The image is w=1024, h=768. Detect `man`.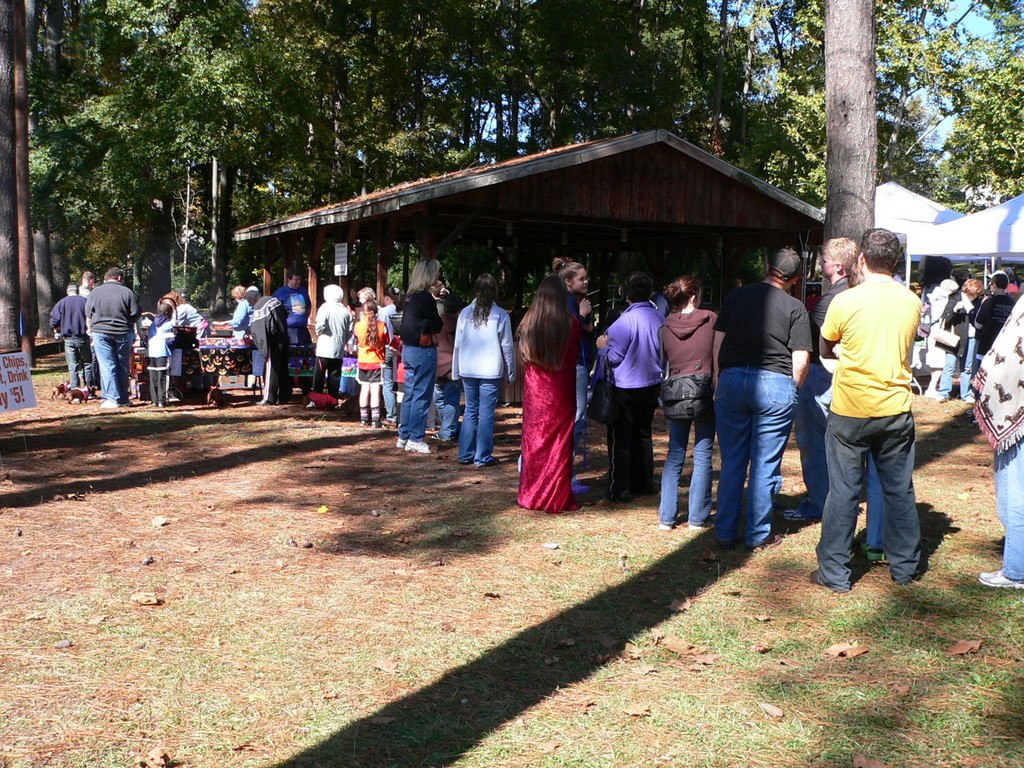
Detection: l=969, t=272, r=1017, b=413.
